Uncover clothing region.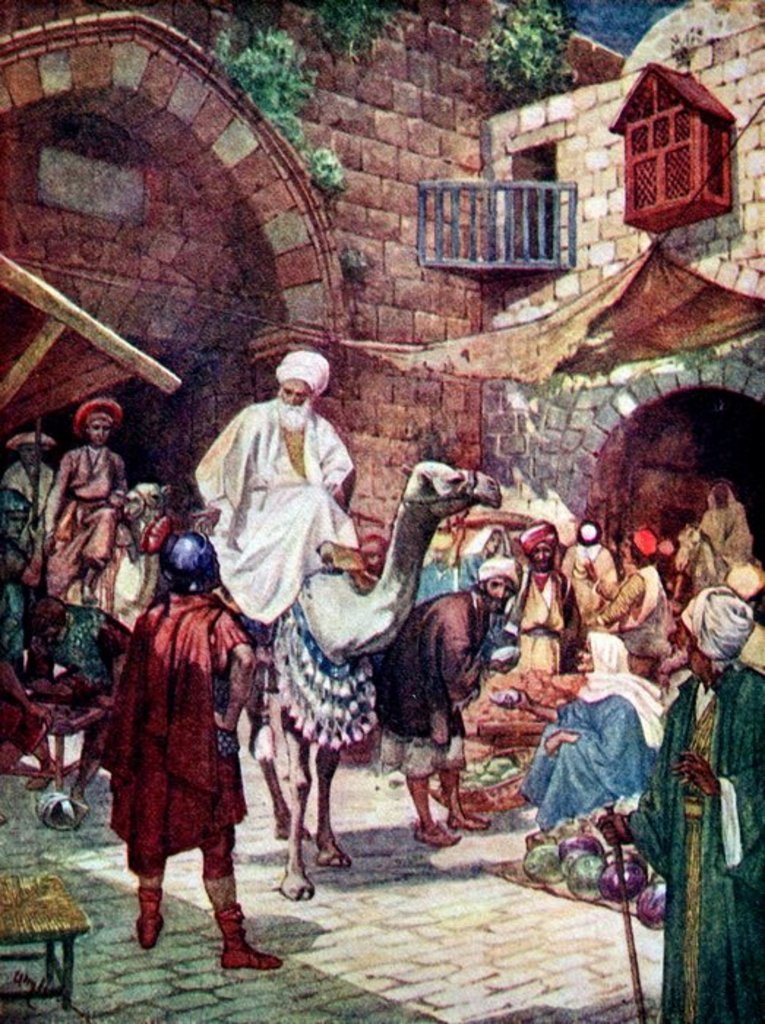
Uncovered: [left=524, top=557, right=582, bottom=676].
